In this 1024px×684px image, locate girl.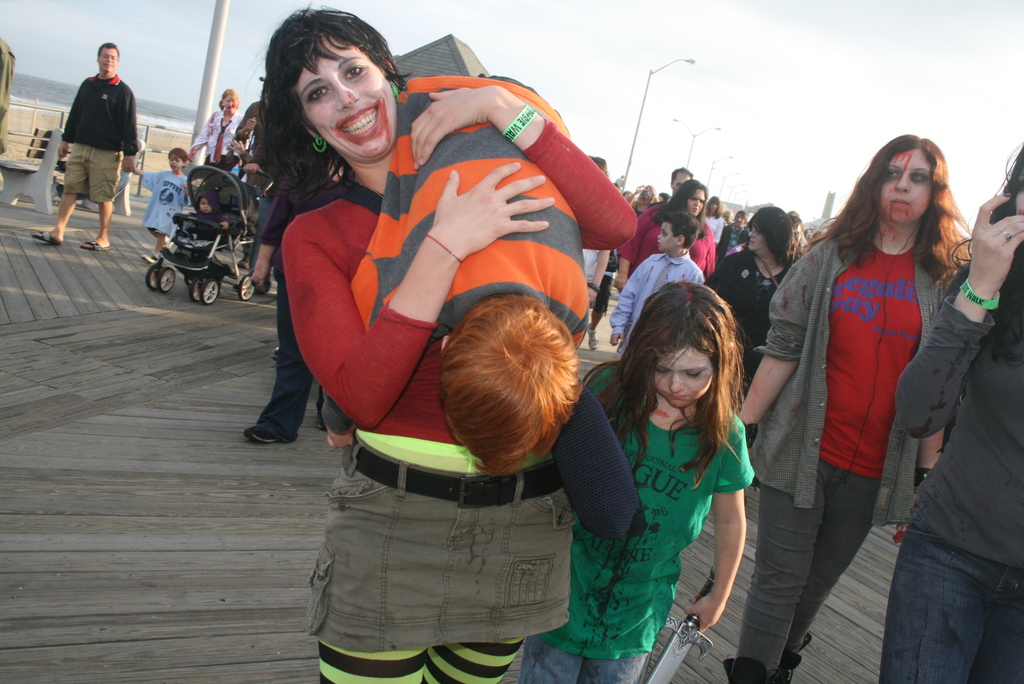
Bounding box: {"x1": 731, "y1": 135, "x2": 974, "y2": 683}.
